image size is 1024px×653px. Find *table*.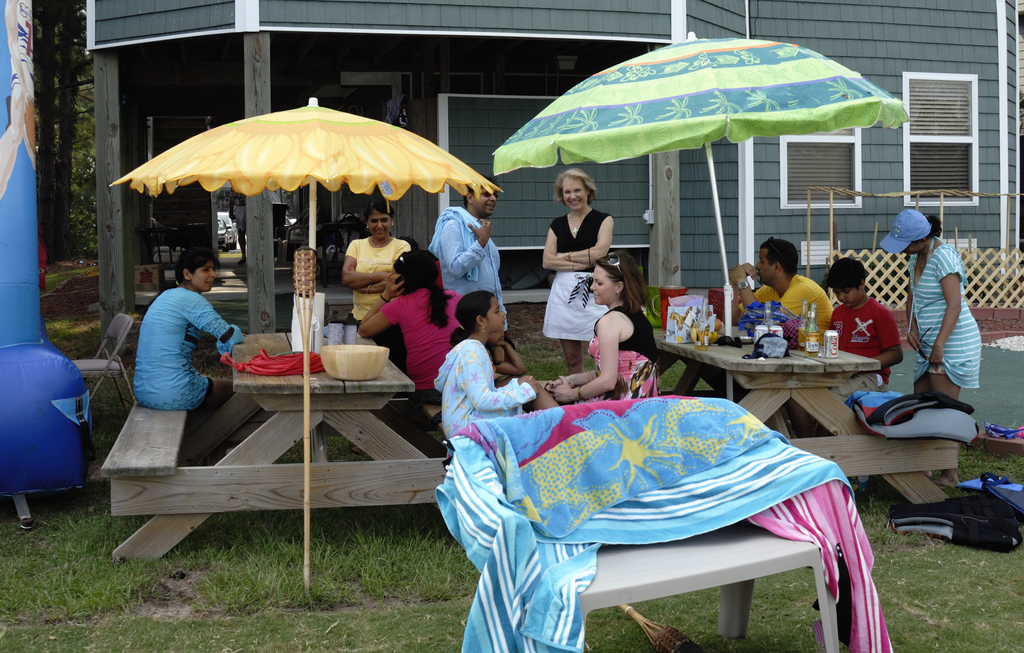
crop(650, 341, 965, 513).
